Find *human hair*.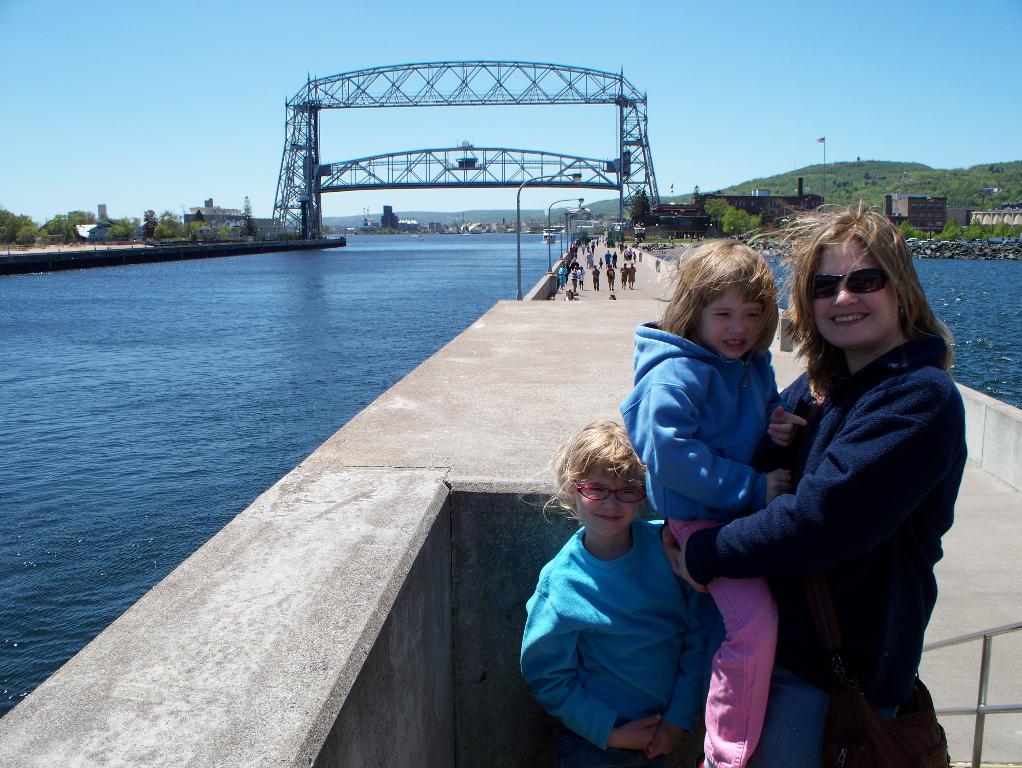
{"x1": 677, "y1": 252, "x2": 789, "y2": 348}.
